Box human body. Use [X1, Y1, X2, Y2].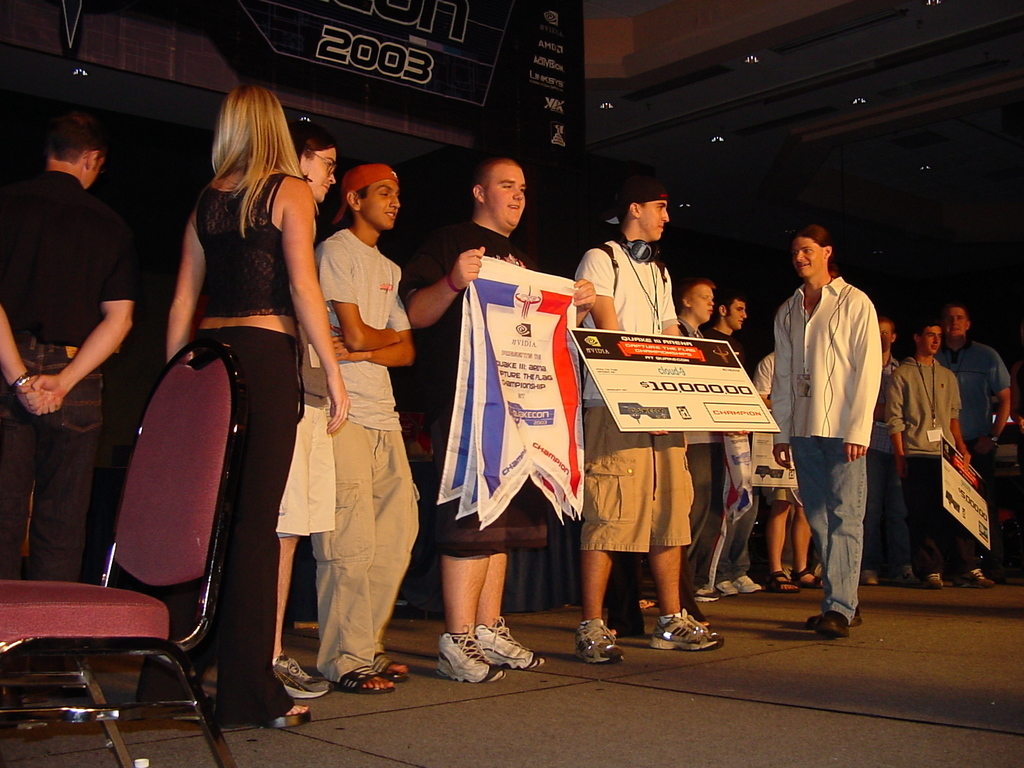
[886, 352, 993, 589].
